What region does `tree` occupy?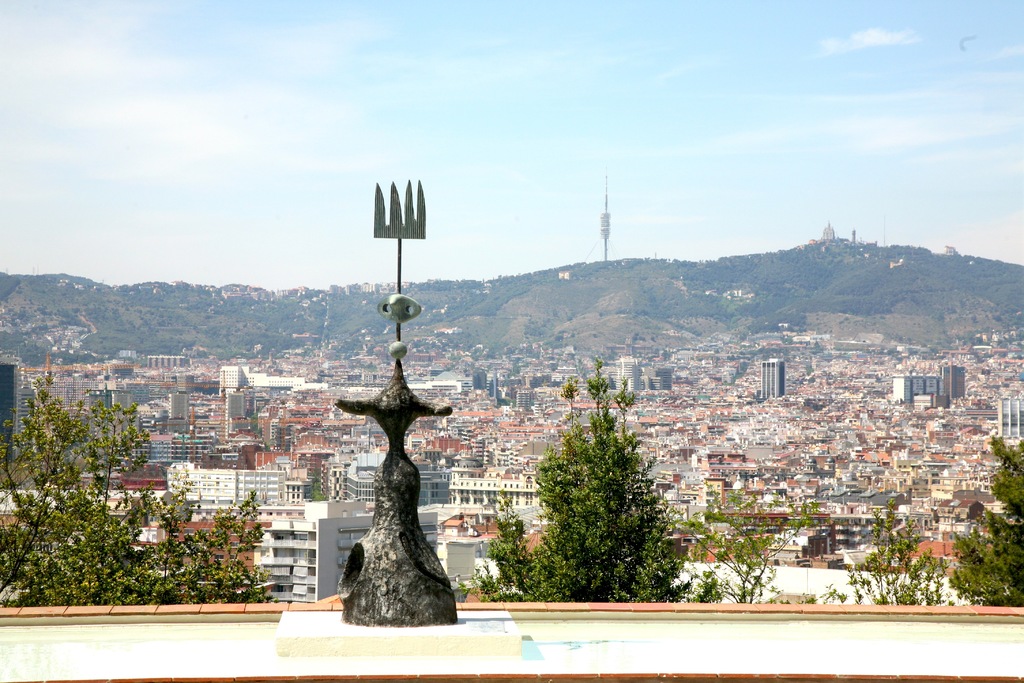
locate(849, 498, 955, 609).
